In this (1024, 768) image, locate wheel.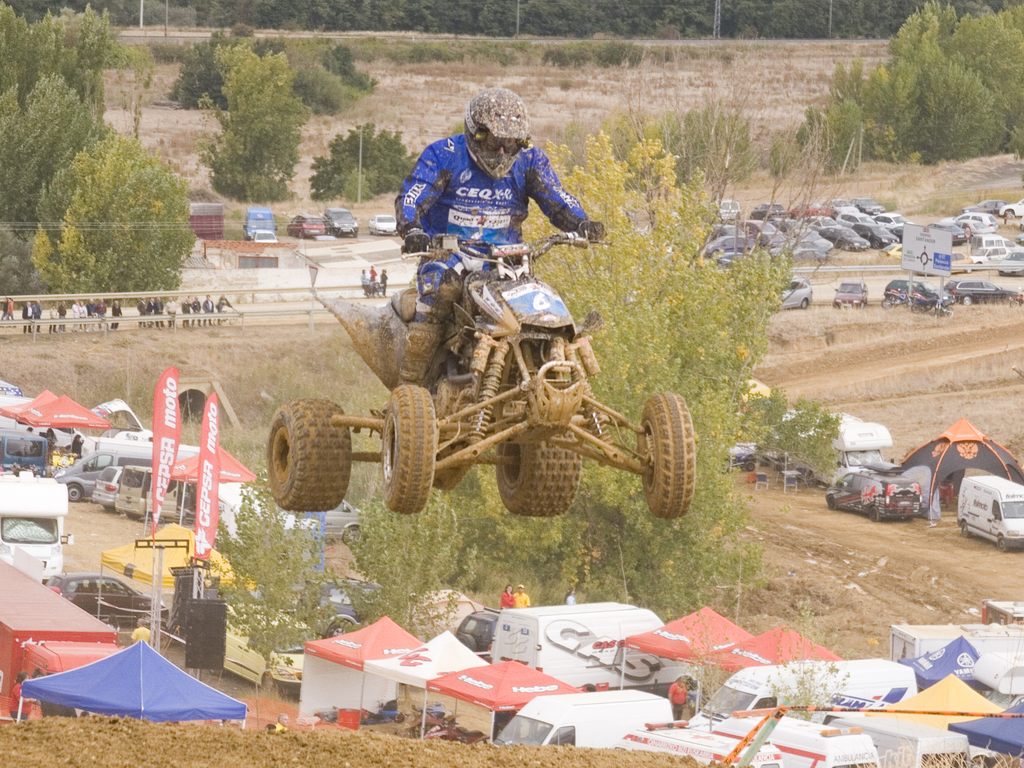
Bounding box: BBox(799, 295, 813, 314).
